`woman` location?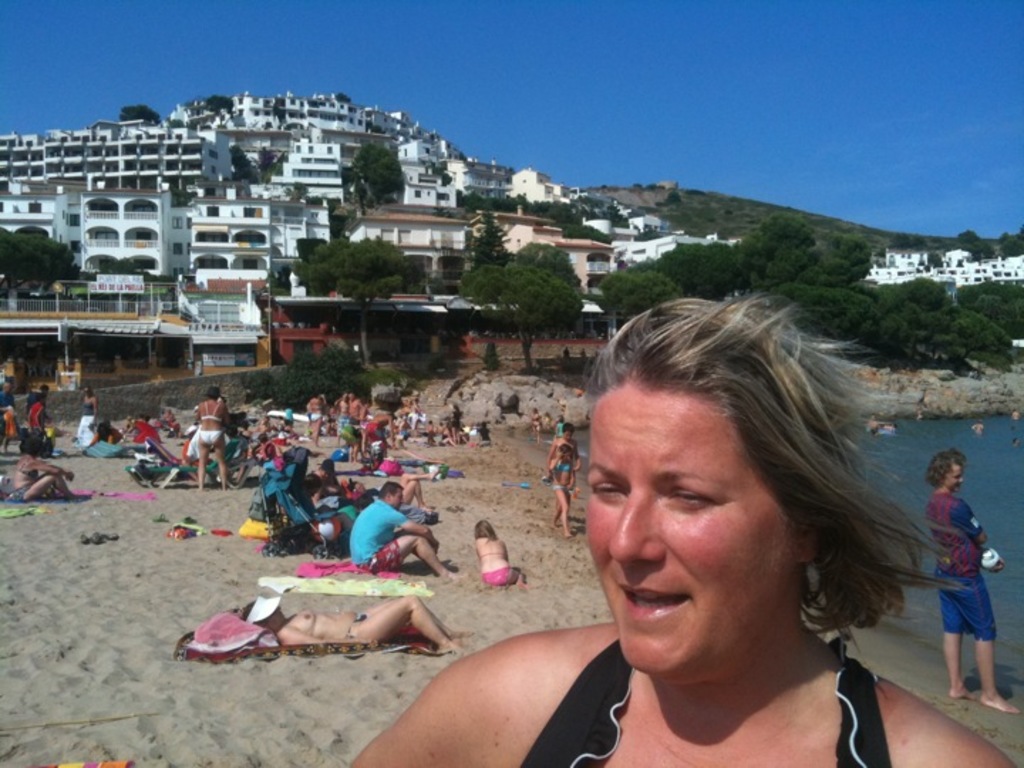
{"left": 196, "top": 384, "right": 236, "bottom": 485}
